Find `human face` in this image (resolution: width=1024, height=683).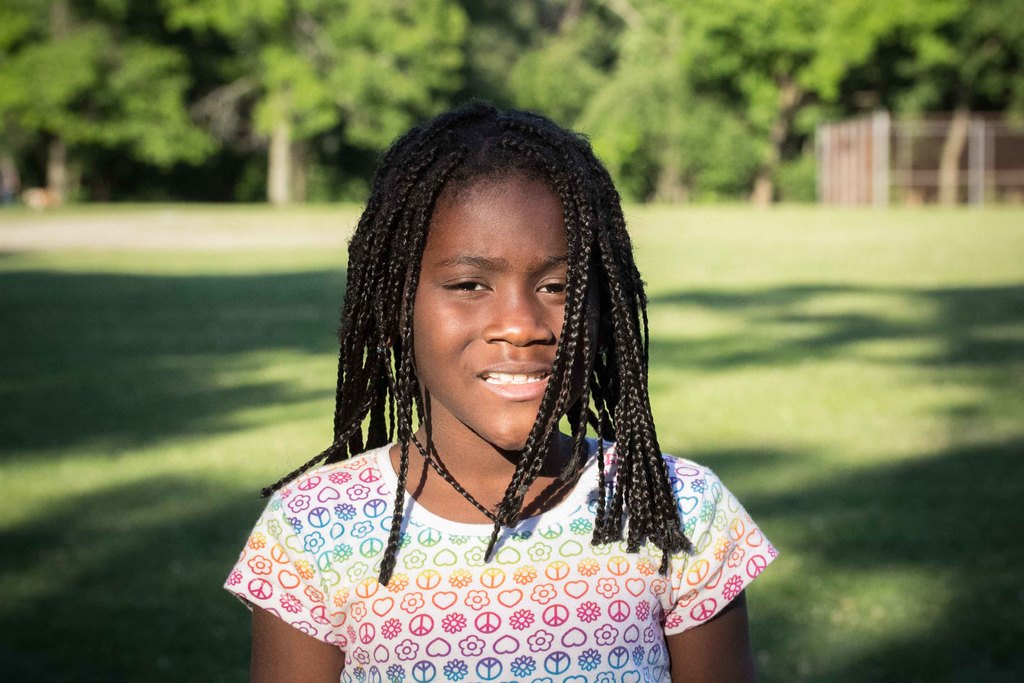
crop(412, 177, 570, 453).
